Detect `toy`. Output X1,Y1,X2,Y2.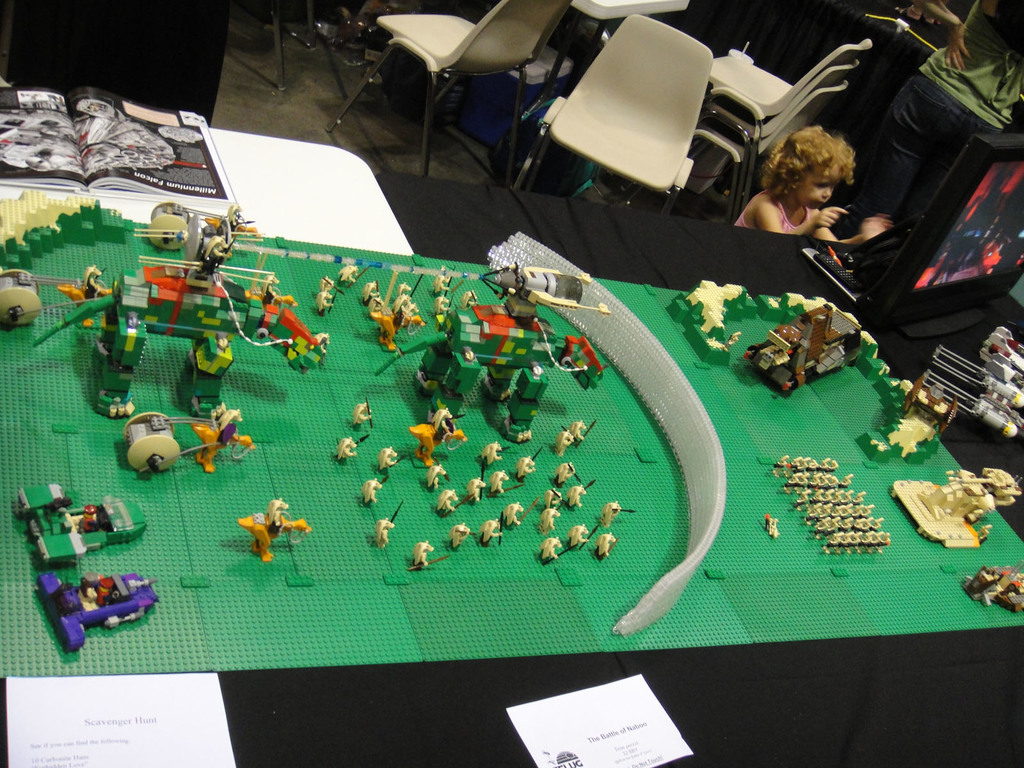
534,538,567,563.
